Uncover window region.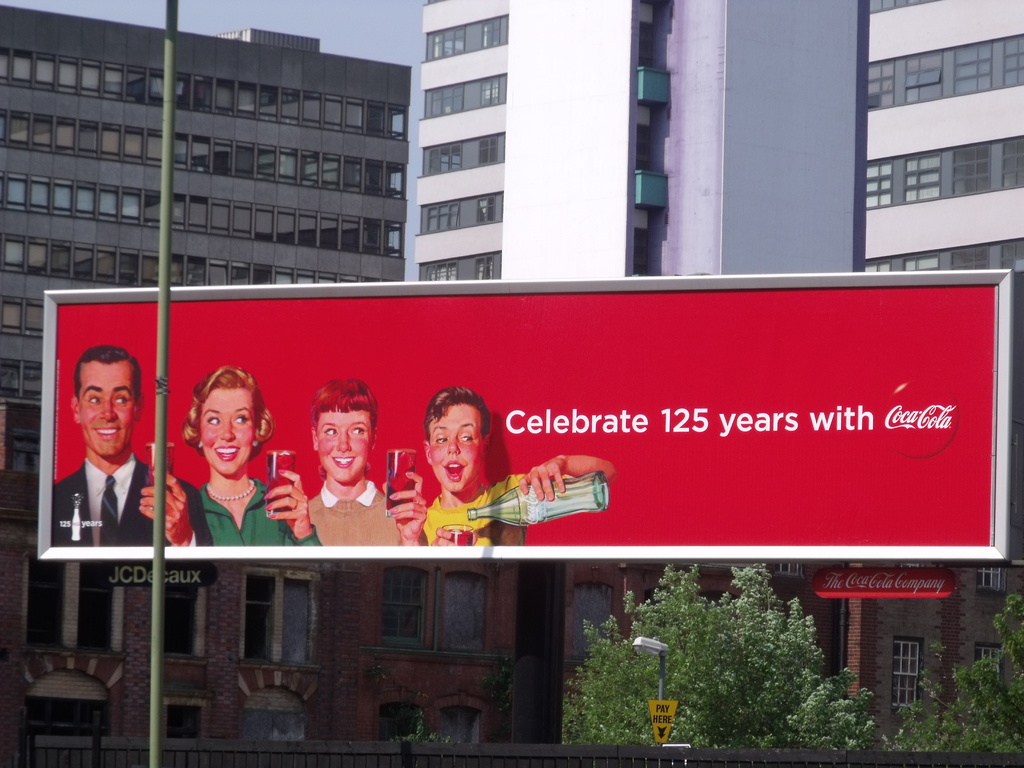
Uncovered: (165, 698, 211, 738).
